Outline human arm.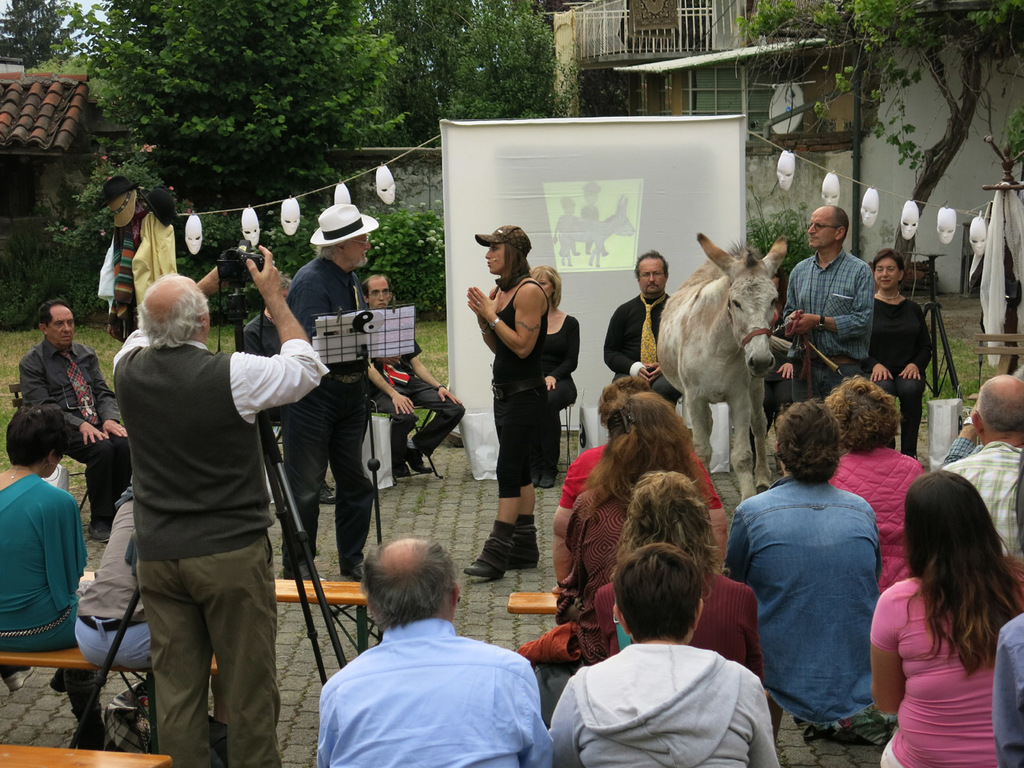
Outline: box=[362, 362, 414, 415].
